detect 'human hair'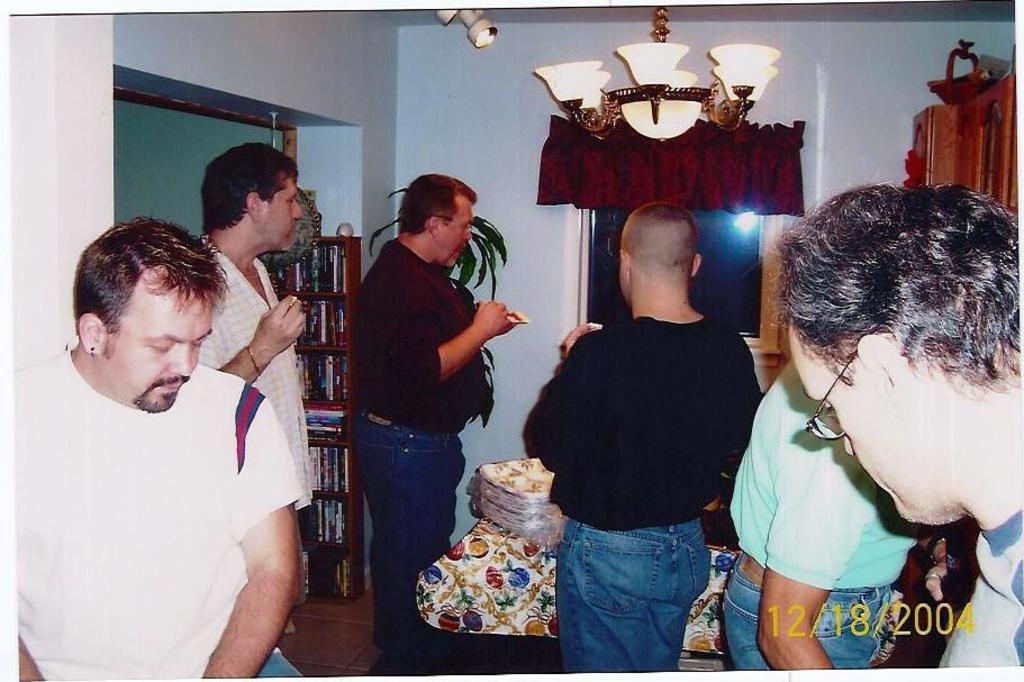
{"x1": 768, "y1": 180, "x2": 1023, "y2": 388}
